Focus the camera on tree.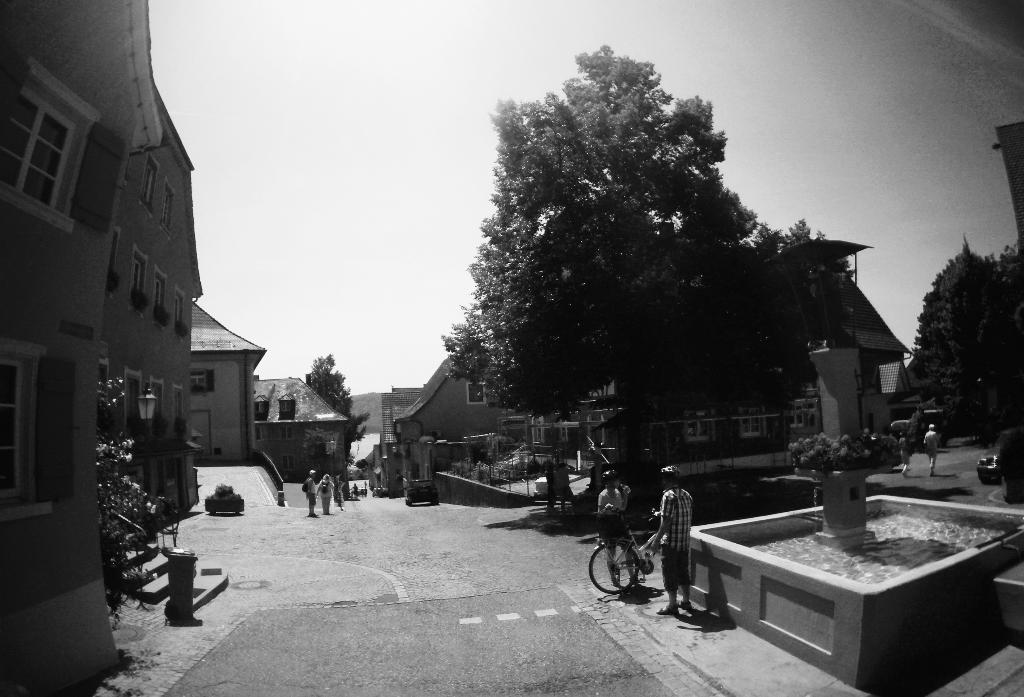
Focus region: (457,35,804,474).
